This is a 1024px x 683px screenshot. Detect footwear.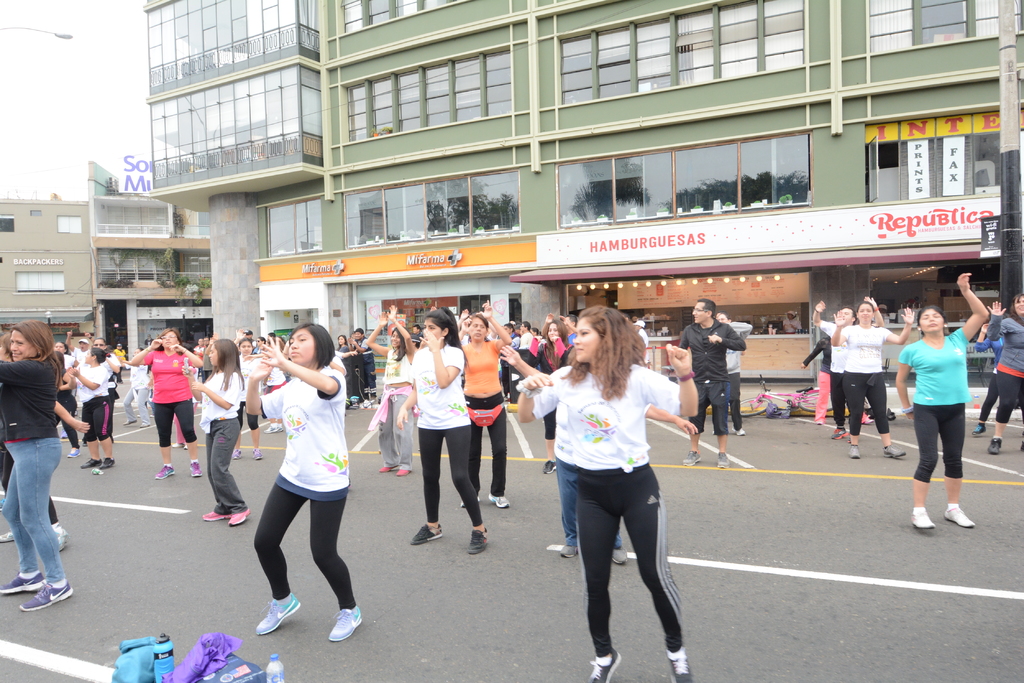
(884, 445, 906, 458).
